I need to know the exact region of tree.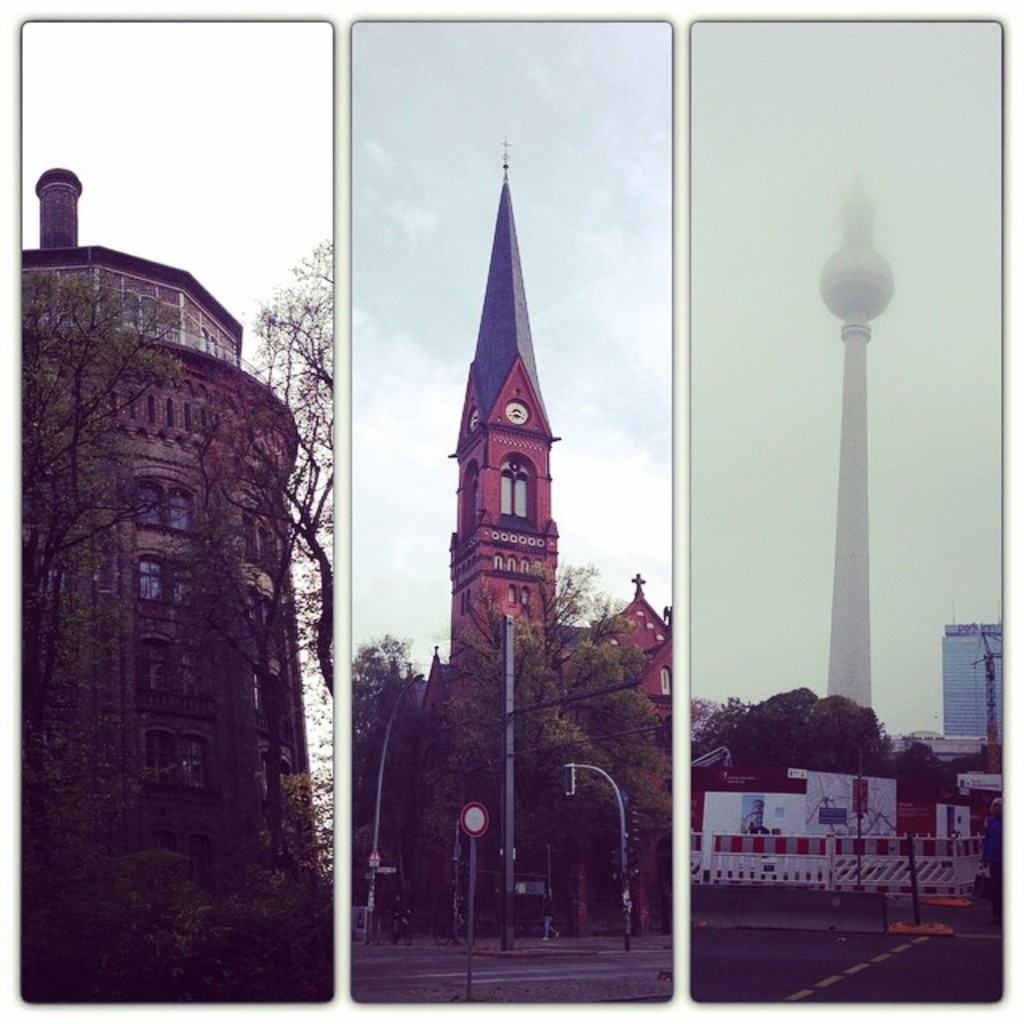
Region: BBox(682, 667, 902, 794).
